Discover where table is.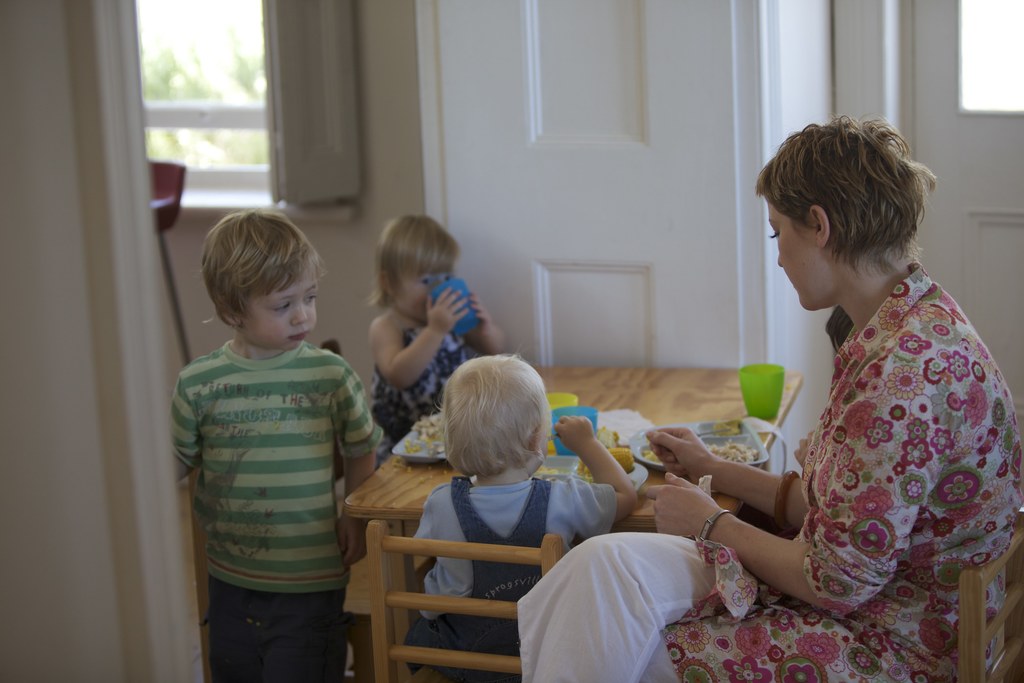
Discovered at Rect(336, 364, 803, 682).
